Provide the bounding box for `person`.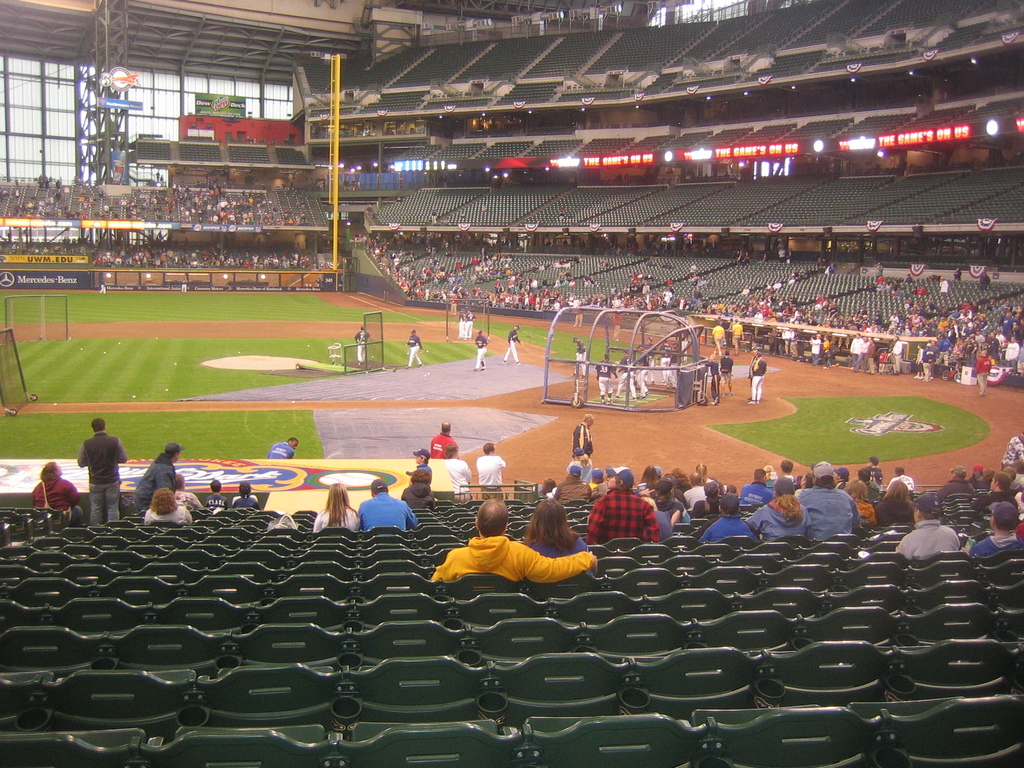
locate(699, 508, 761, 540).
